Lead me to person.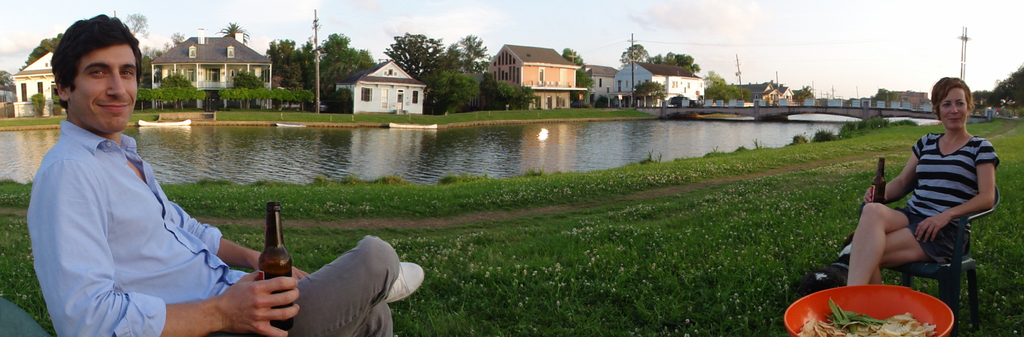
Lead to BBox(844, 77, 998, 288).
